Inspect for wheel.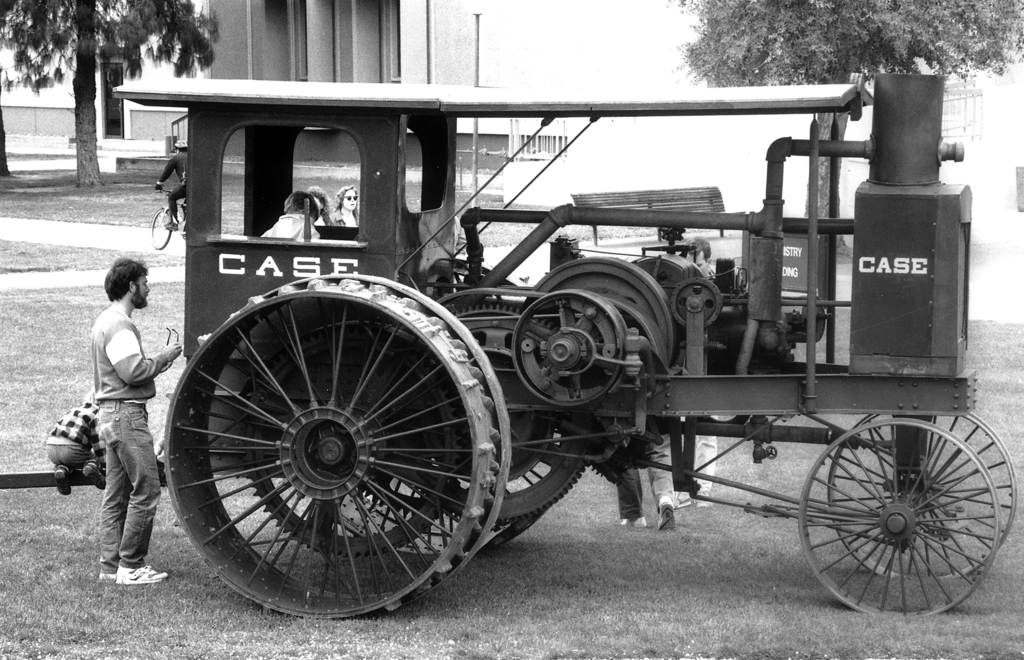
Inspection: left=410, top=299, right=594, bottom=529.
